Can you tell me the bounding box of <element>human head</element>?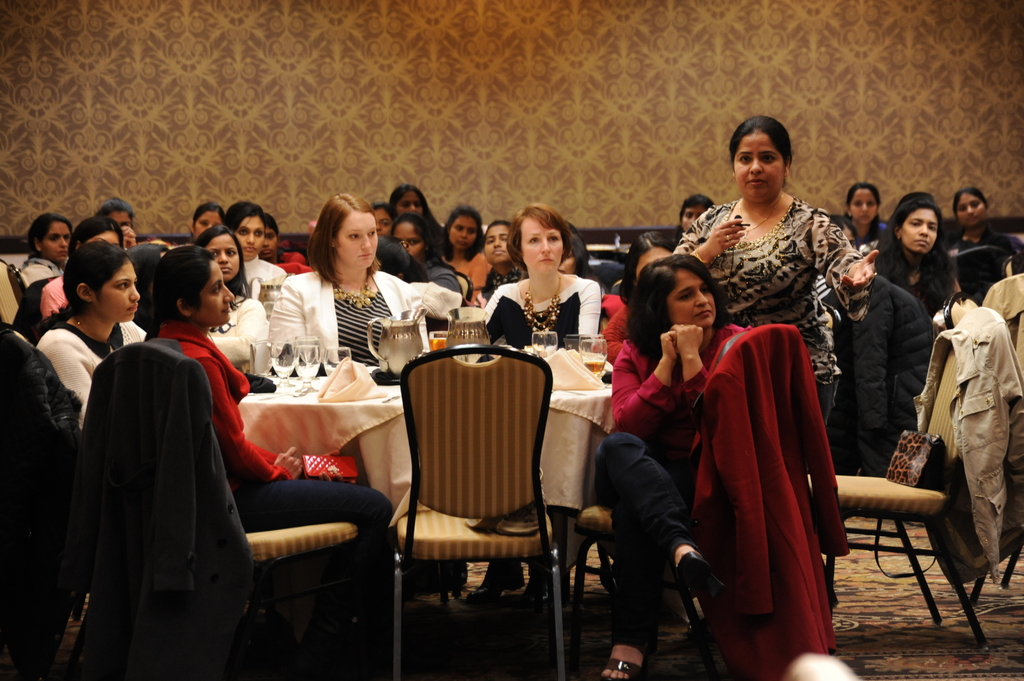
left=93, top=193, right=132, bottom=232.
